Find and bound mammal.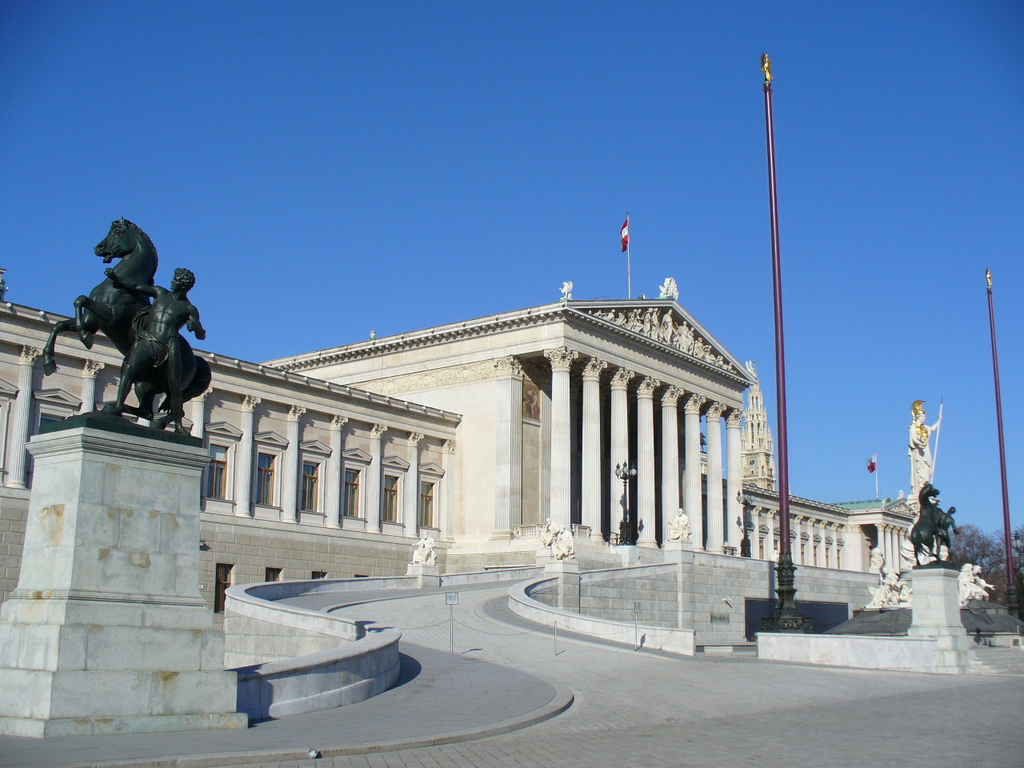
Bound: (541,517,560,546).
